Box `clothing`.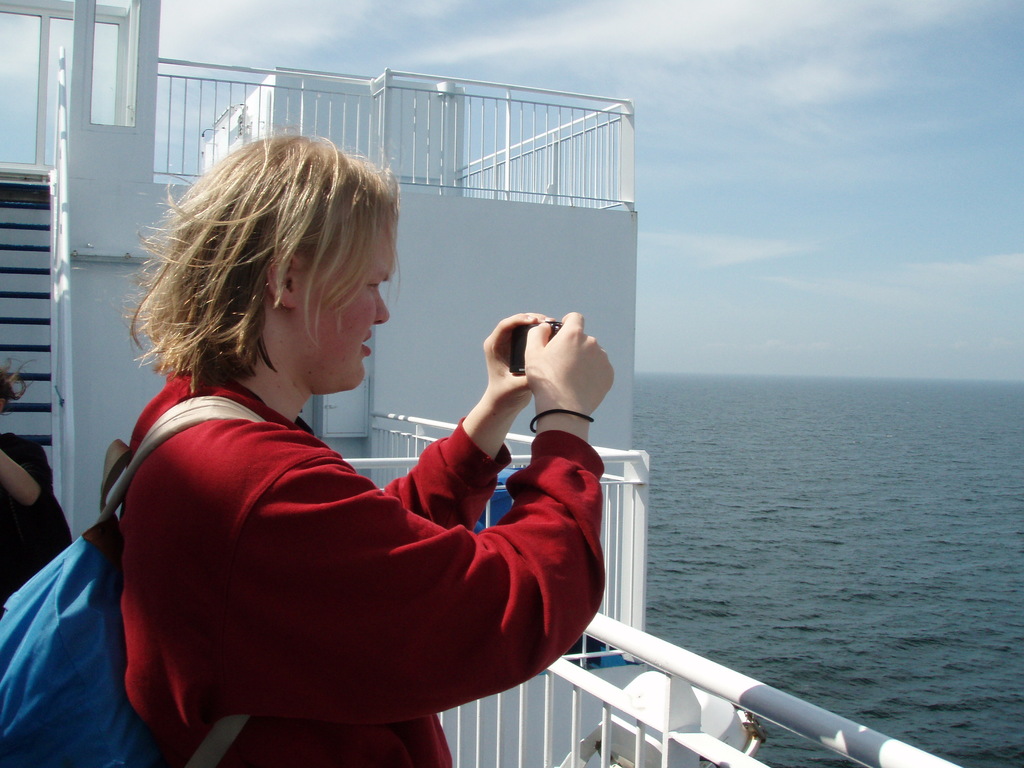
crop(125, 362, 602, 767).
